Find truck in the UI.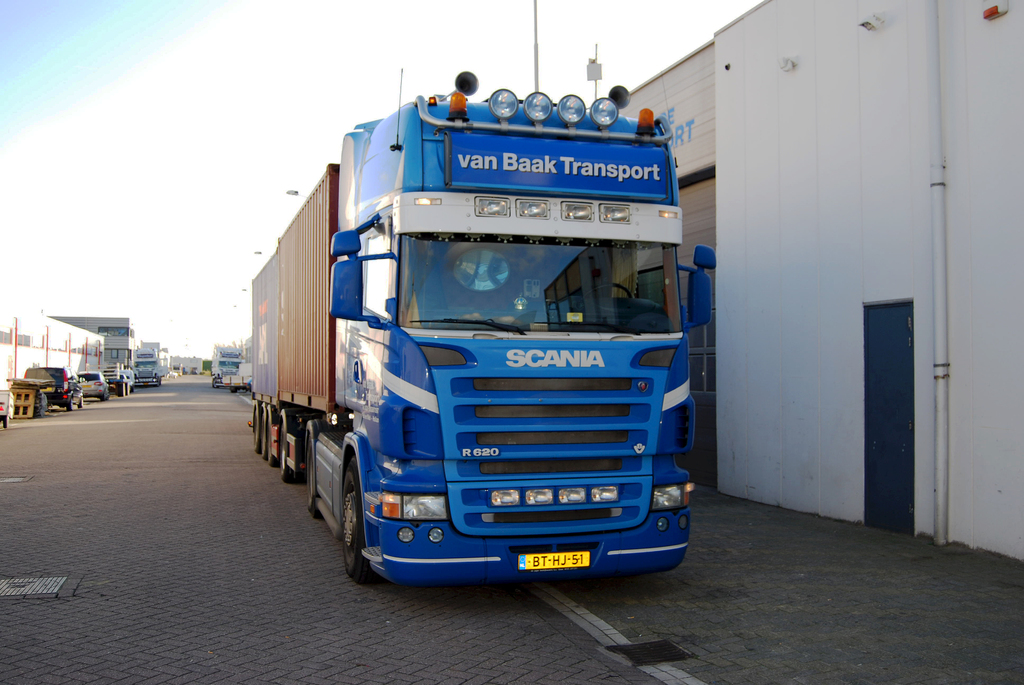
UI element at BBox(212, 346, 242, 376).
